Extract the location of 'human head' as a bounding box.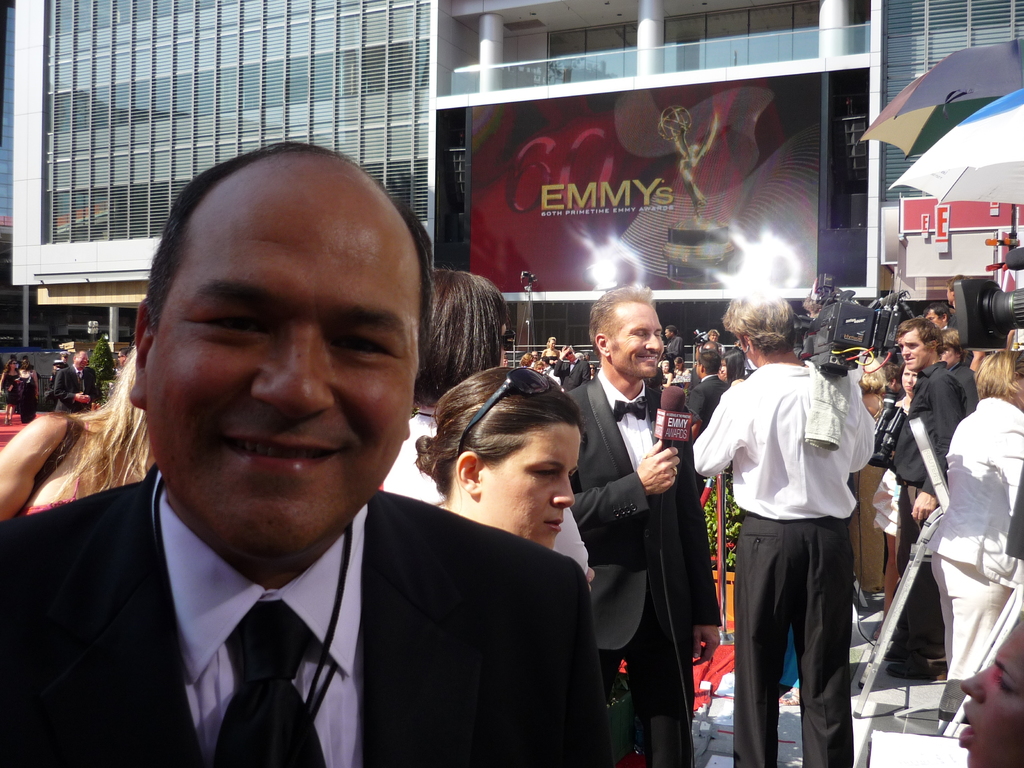
[left=719, top=291, right=806, bottom=365].
